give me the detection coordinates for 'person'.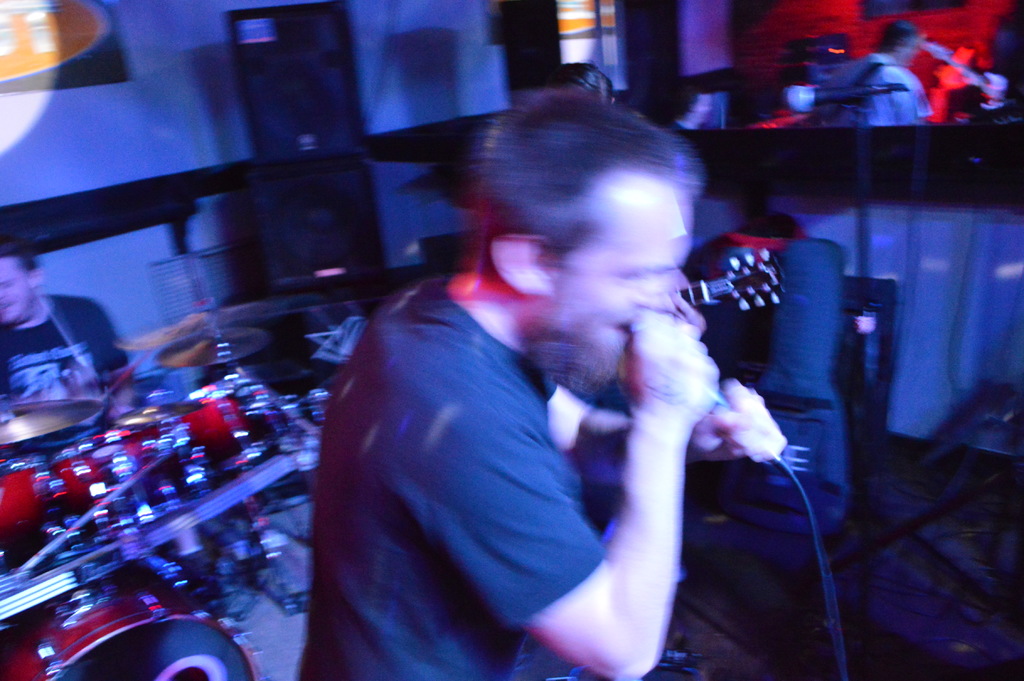
left=0, top=242, right=143, bottom=418.
